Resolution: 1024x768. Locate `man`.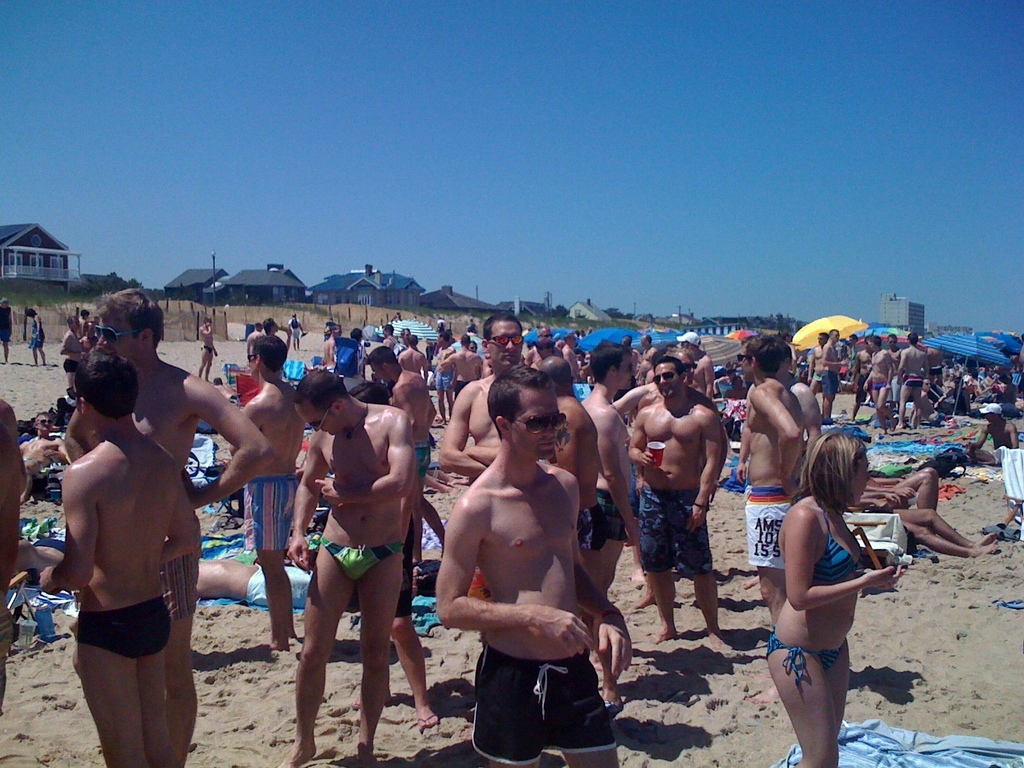
<region>433, 308, 533, 601</region>.
